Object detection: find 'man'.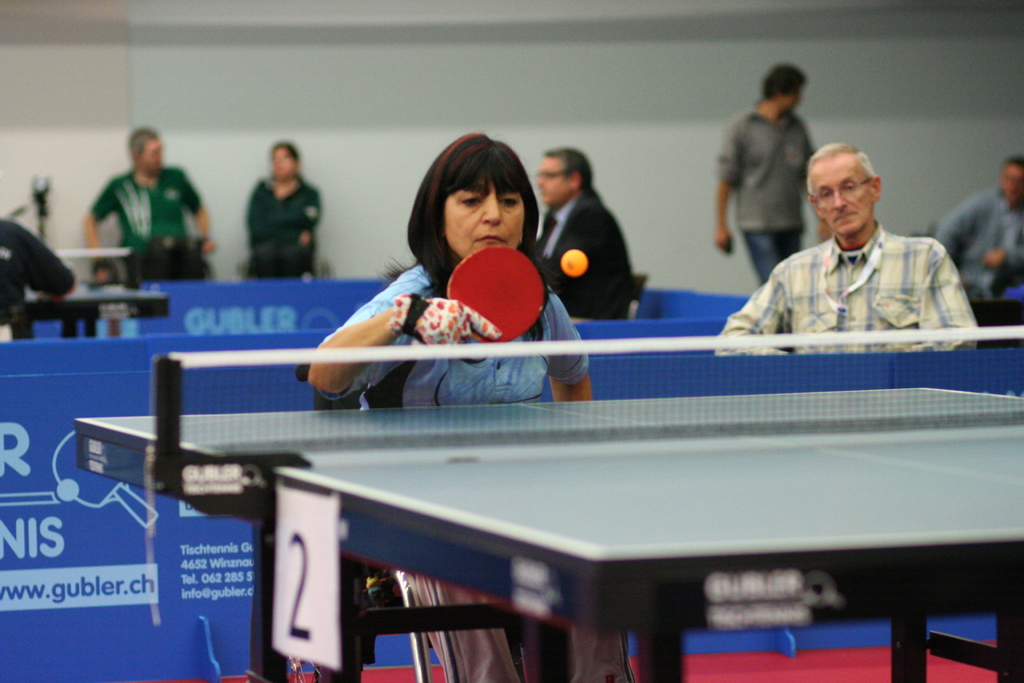
[84,123,218,338].
